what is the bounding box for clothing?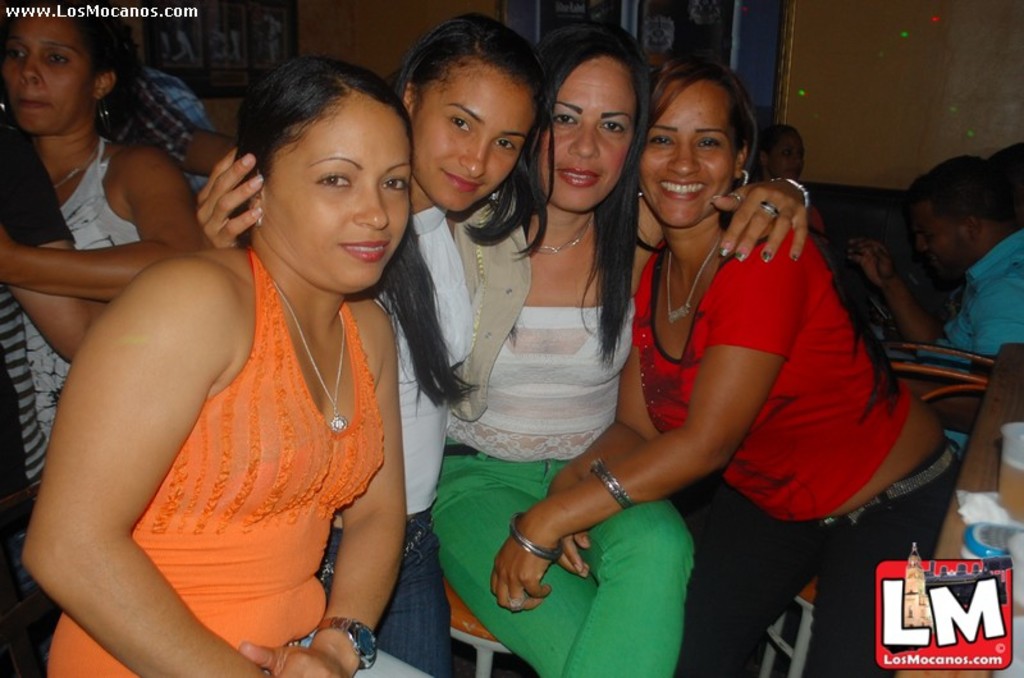
[320,206,468,677].
